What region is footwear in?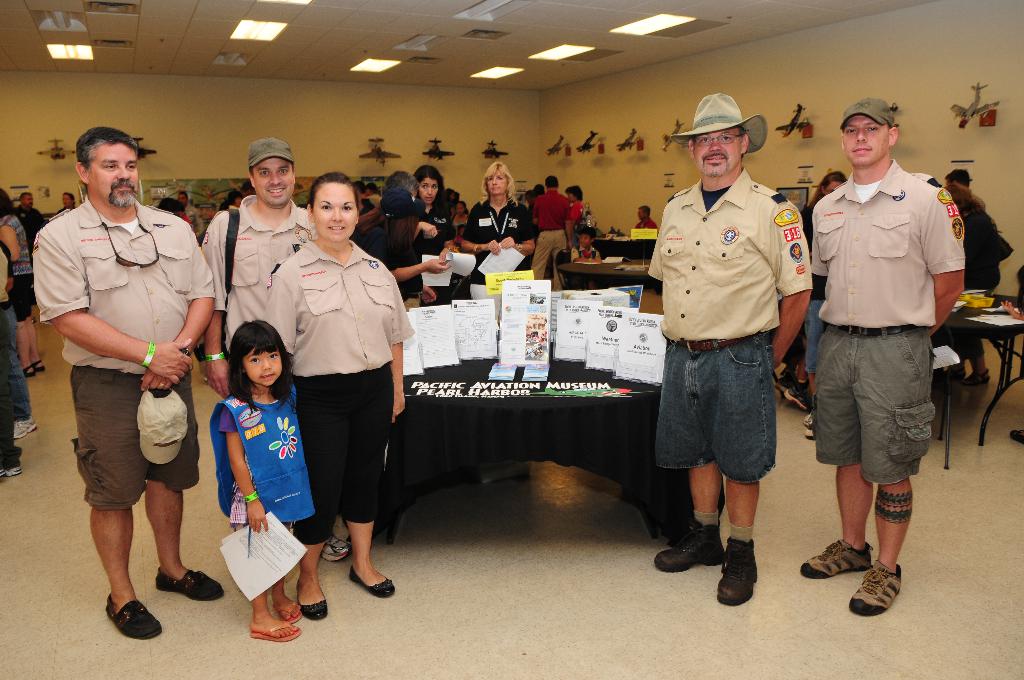
x1=945 y1=365 x2=968 y2=384.
